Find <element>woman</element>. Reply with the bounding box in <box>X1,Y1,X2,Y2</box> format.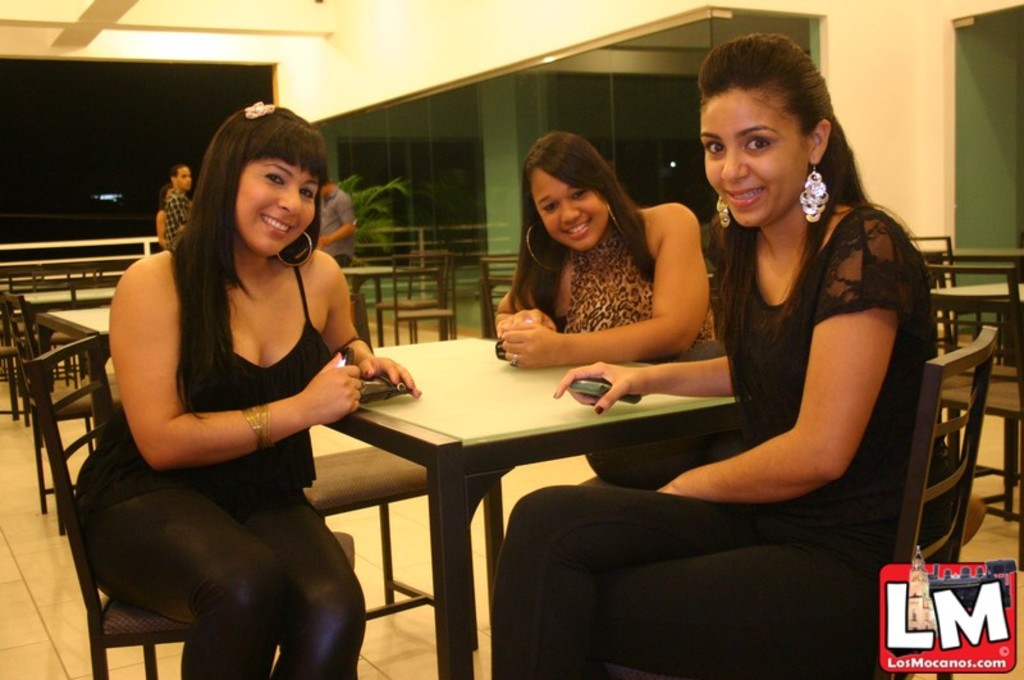
<box>76,108,421,679</box>.
